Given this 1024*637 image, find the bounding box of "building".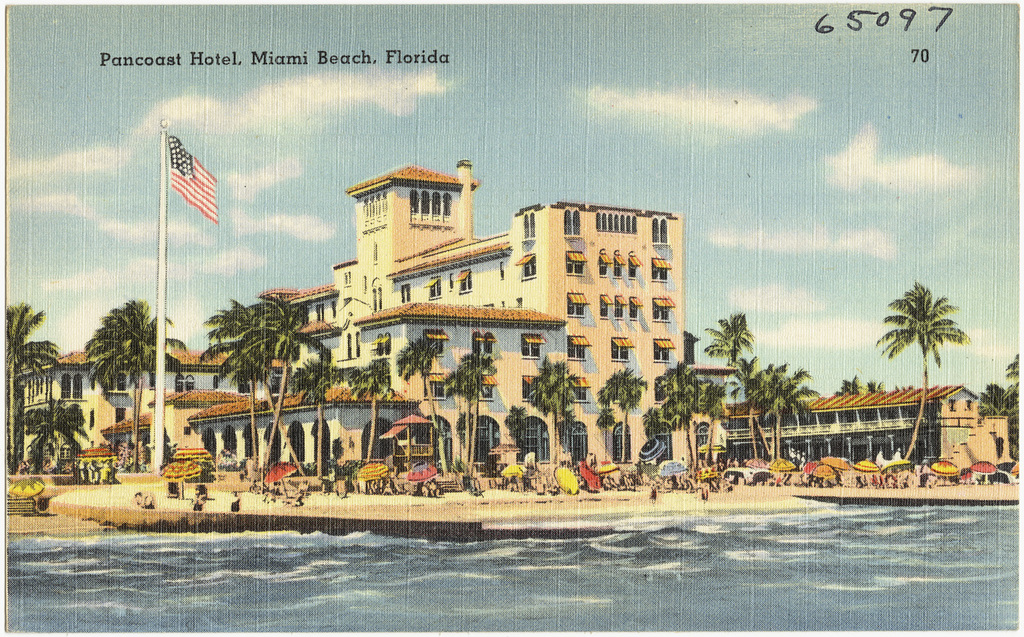
bbox(695, 386, 1013, 475).
